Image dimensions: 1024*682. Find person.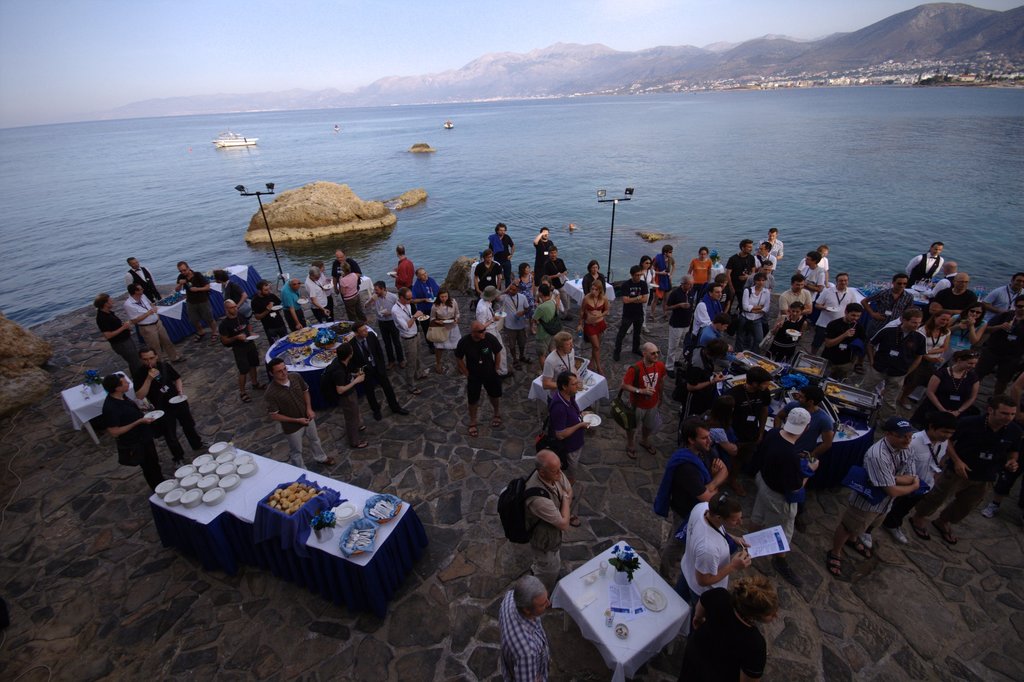
535/271/564/313.
